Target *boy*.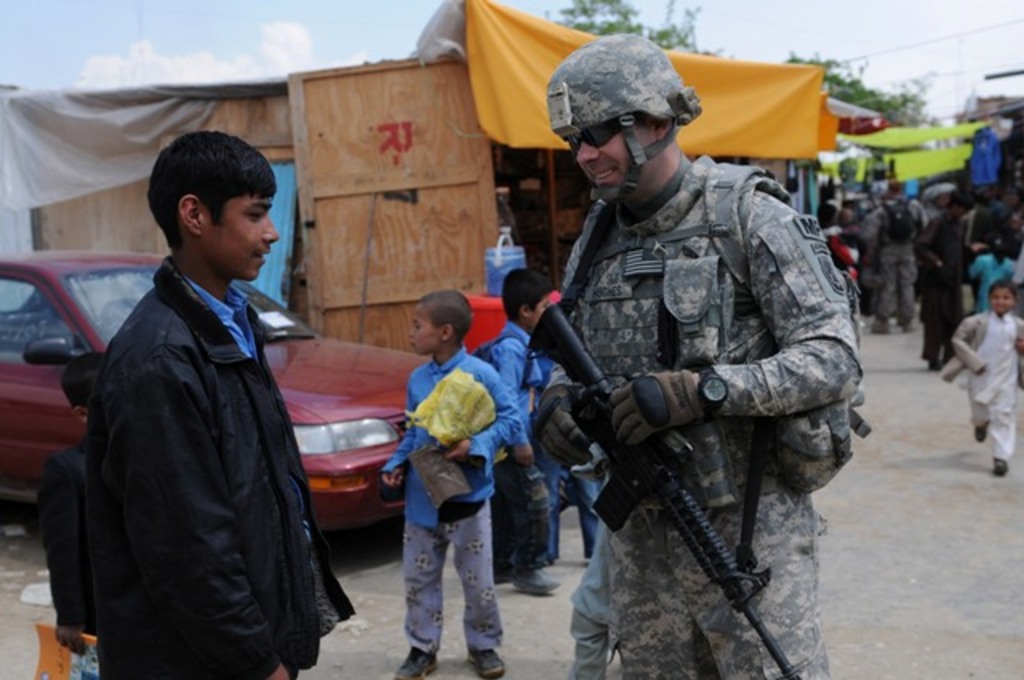
Target region: bbox(536, 358, 606, 565).
